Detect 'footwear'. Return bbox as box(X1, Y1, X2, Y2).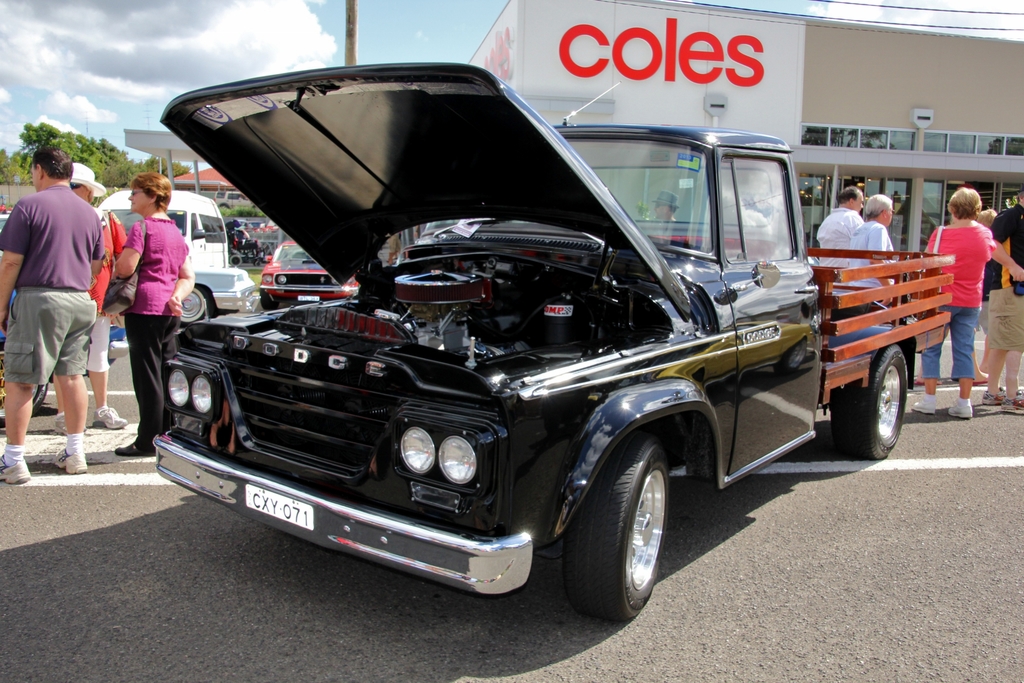
box(912, 395, 936, 416).
